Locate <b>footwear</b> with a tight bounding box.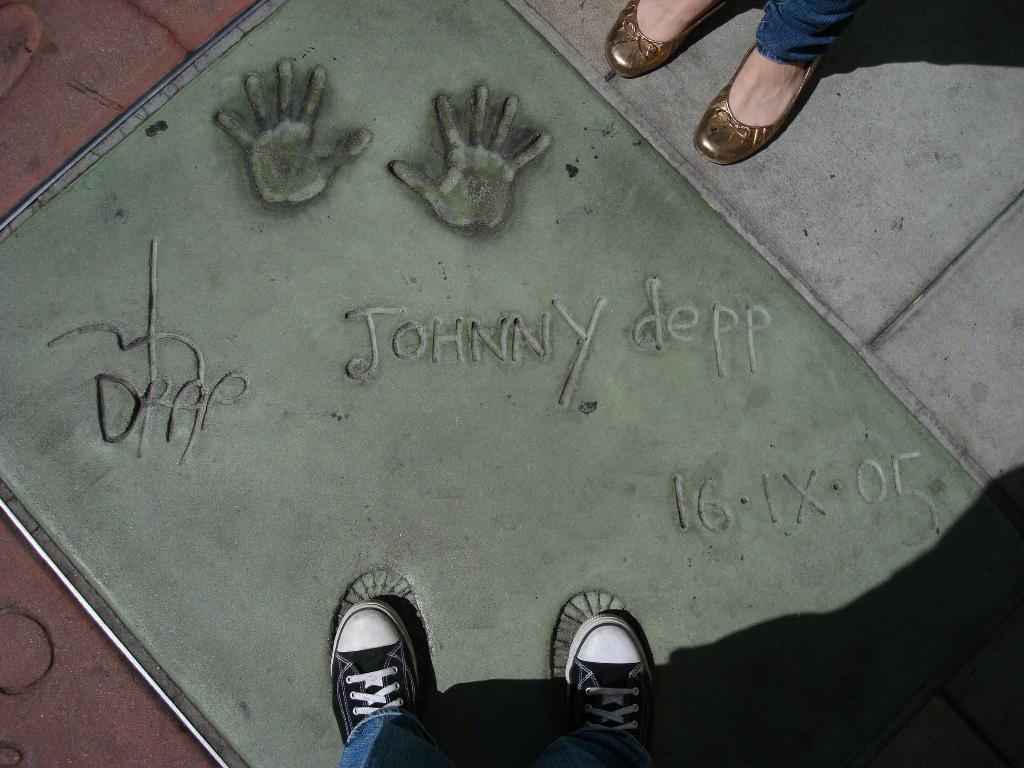
{"x1": 692, "y1": 37, "x2": 822, "y2": 168}.
